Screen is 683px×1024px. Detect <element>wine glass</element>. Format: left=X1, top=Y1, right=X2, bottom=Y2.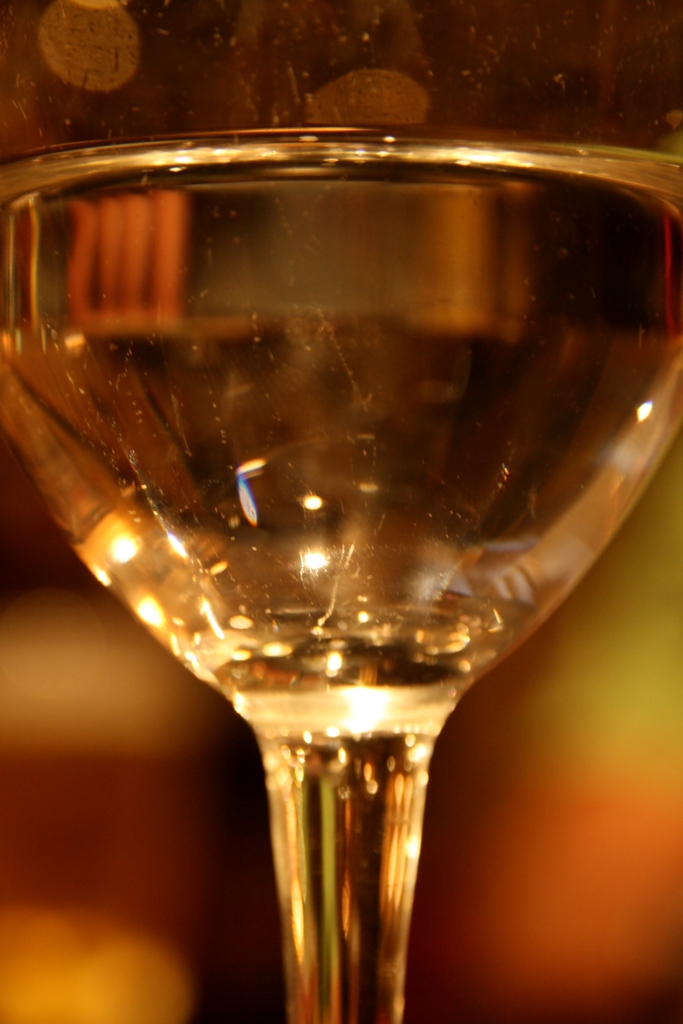
left=0, top=122, right=682, bottom=1023.
